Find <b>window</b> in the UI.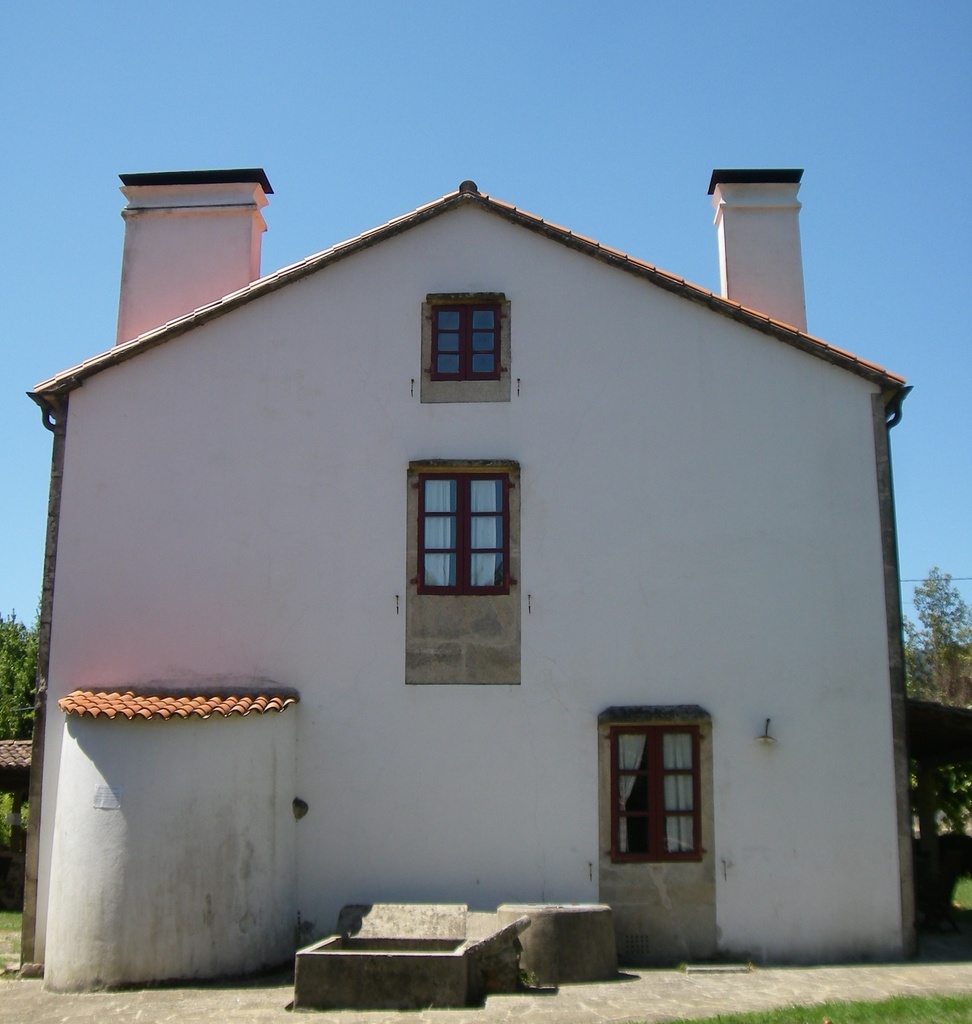
UI element at bbox=(426, 302, 500, 381).
